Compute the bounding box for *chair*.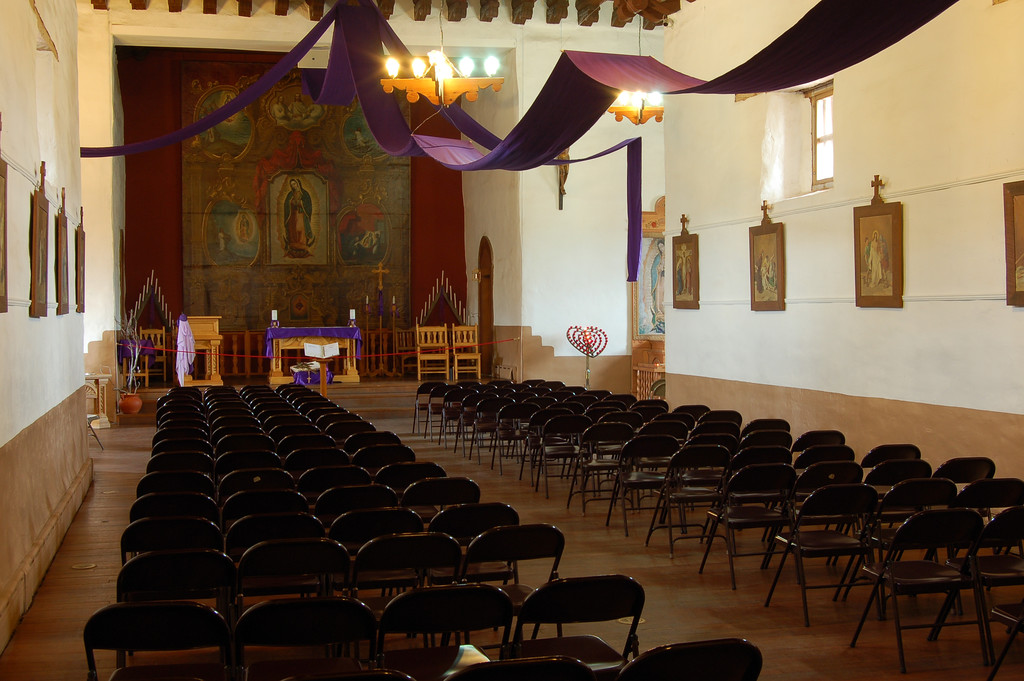
<bbox>612, 639, 762, 680</bbox>.
